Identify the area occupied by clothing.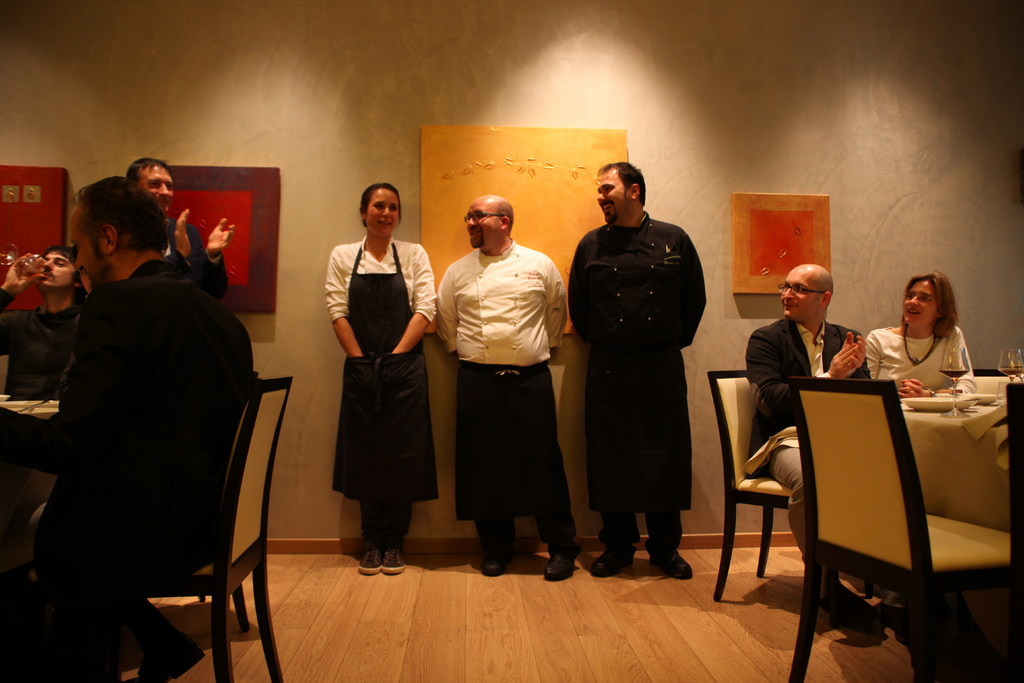
Area: [x1=442, y1=240, x2=569, y2=545].
